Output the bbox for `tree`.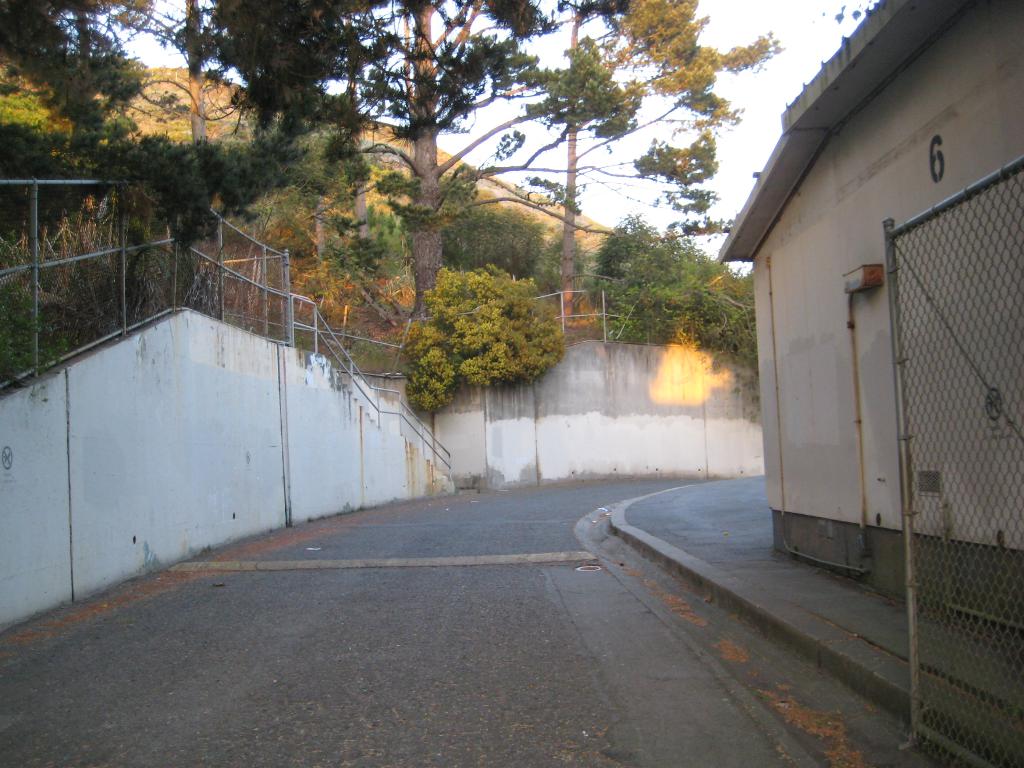
l=402, t=234, r=562, b=401.
